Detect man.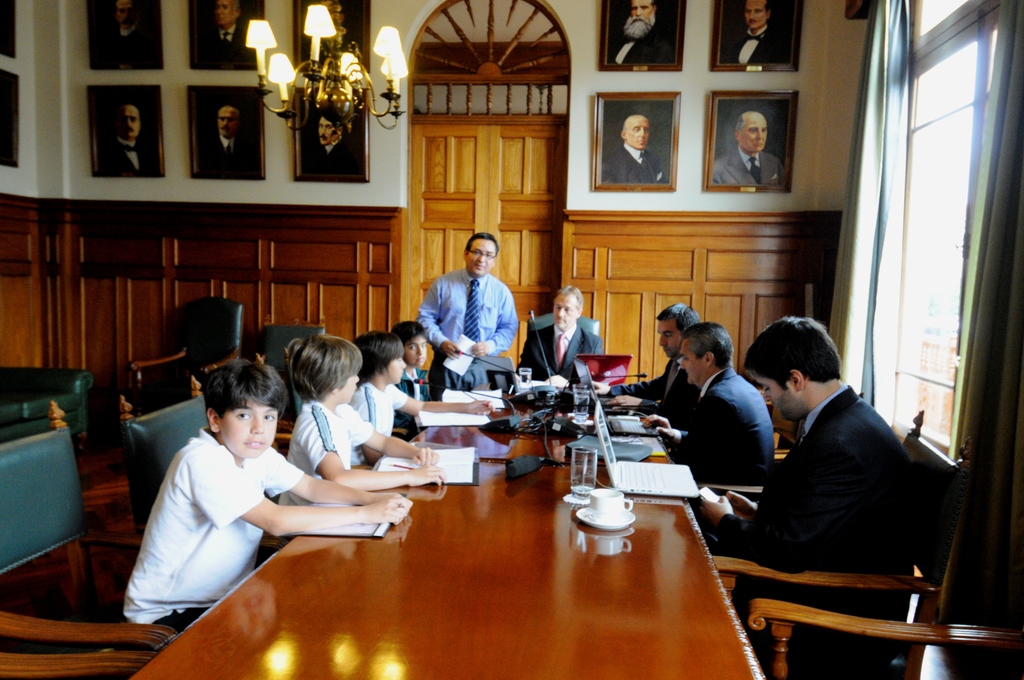
Detected at locate(589, 303, 703, 430).
